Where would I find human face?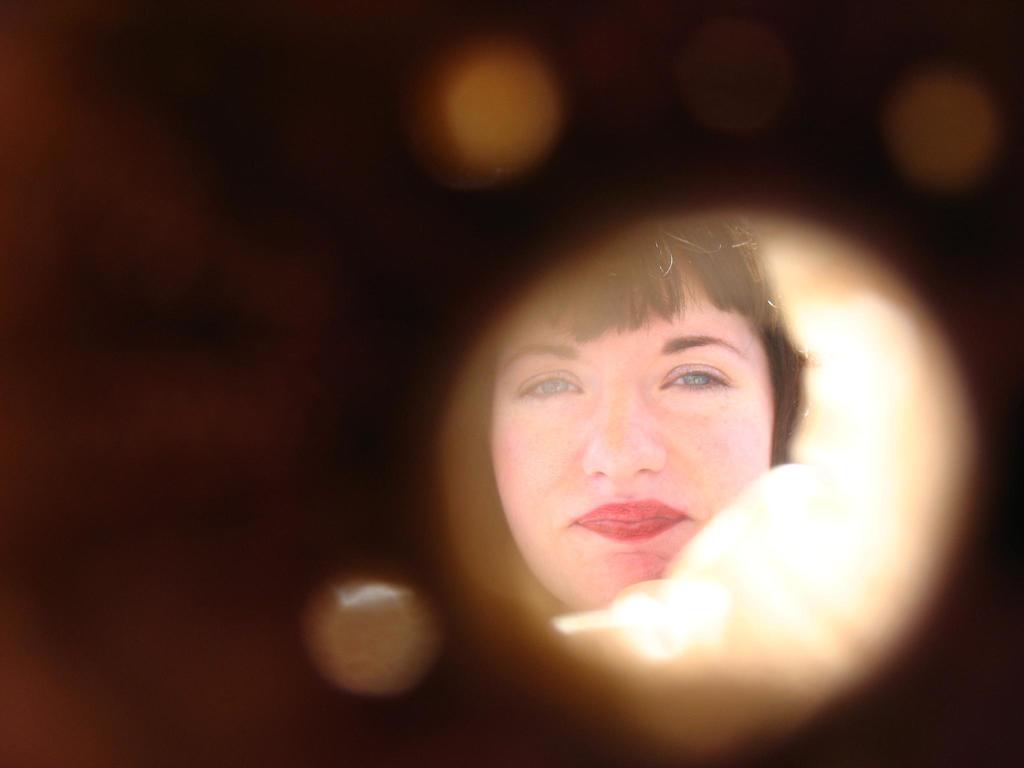
At left=490, top=274, right=775, bottom=614.
